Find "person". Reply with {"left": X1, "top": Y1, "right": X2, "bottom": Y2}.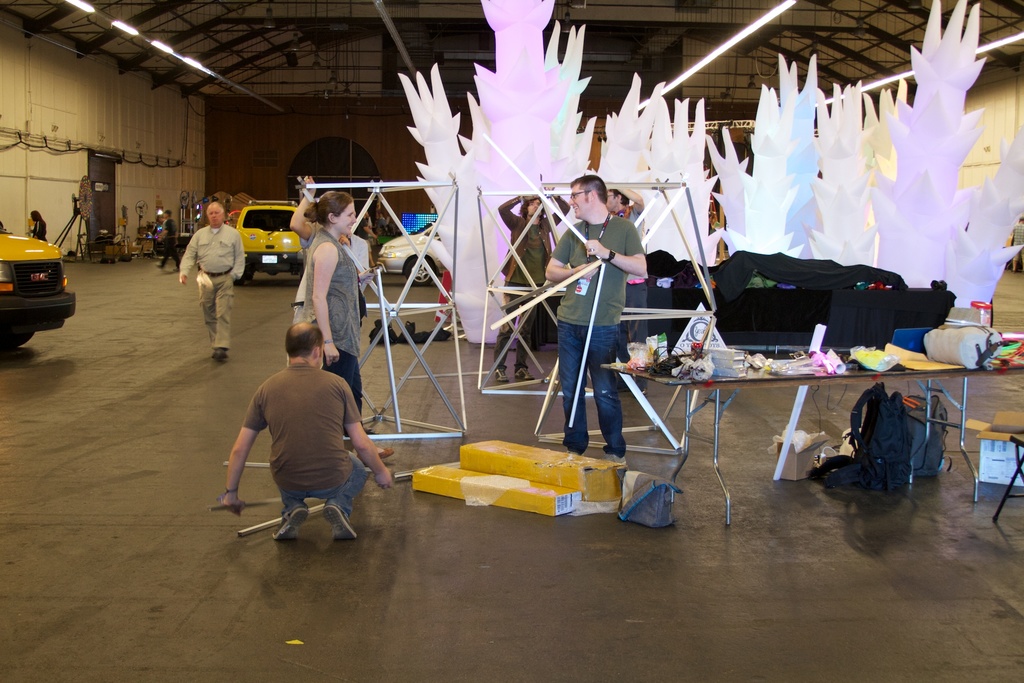
{"left": 224, "top": 320, "right": 397, "bottom": 545}.
